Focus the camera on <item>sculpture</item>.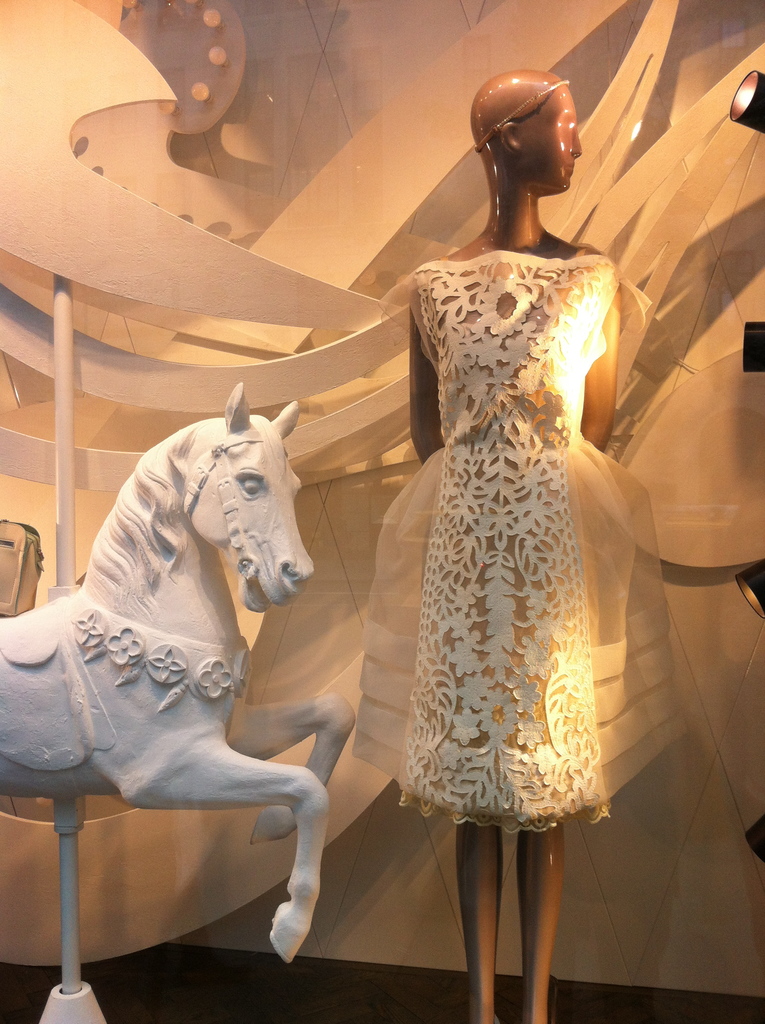
Focus region: {"x1": 353, "y1": 71, "x2": 708, "y2": 1023}.
